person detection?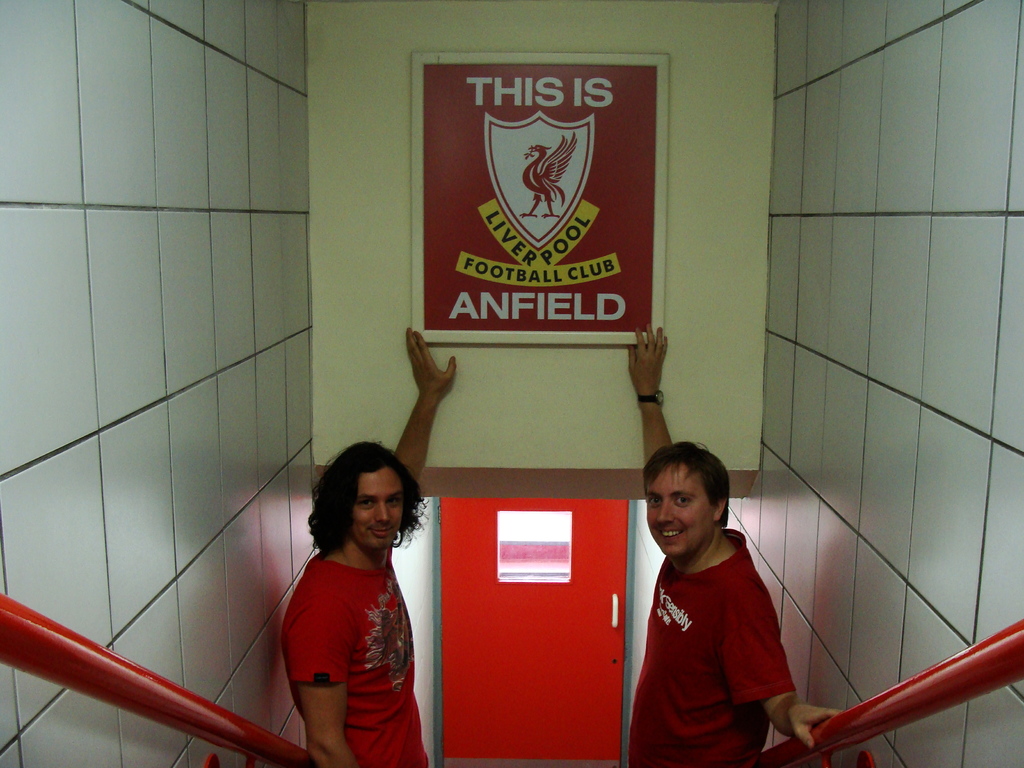
[left=627, top=315, right=840, bottom=767]
